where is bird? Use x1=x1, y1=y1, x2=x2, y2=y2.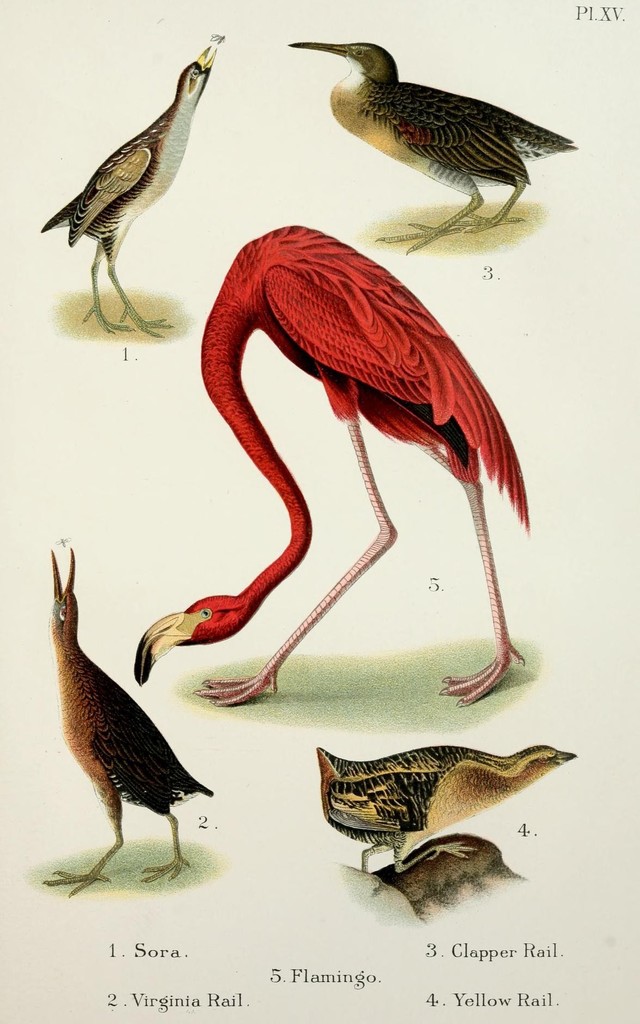
x1=132, y1=225, x2=525, y2=709.
